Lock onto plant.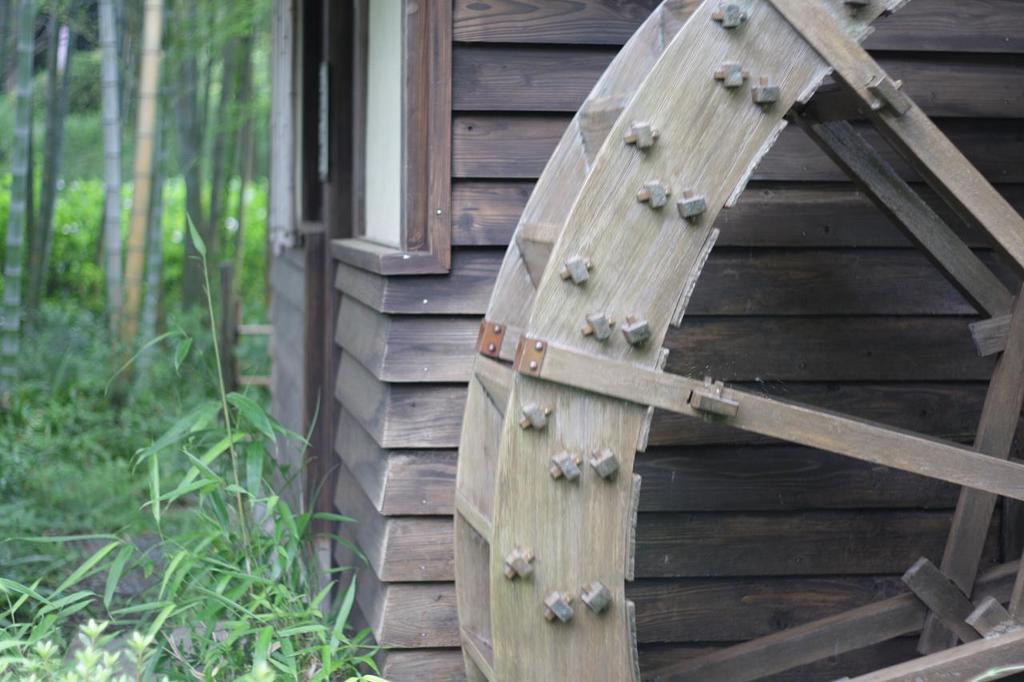
Locked: box(0, 162, 267, 383).
